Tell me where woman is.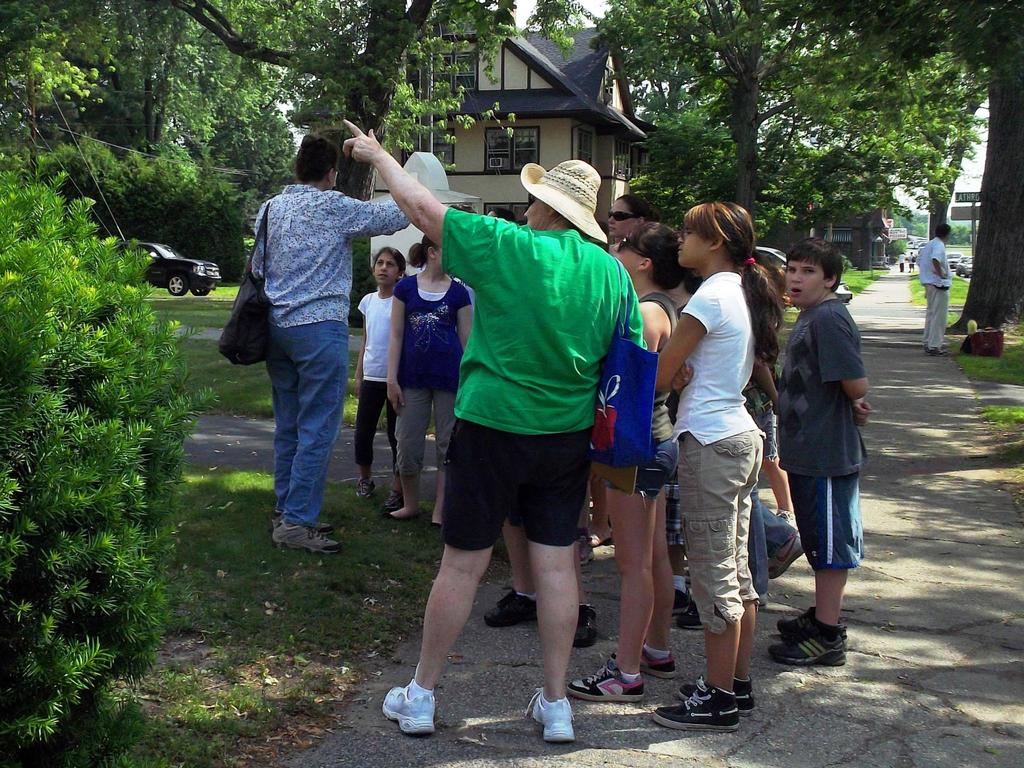
woman is at BBox(607, 197, 658, 254).
